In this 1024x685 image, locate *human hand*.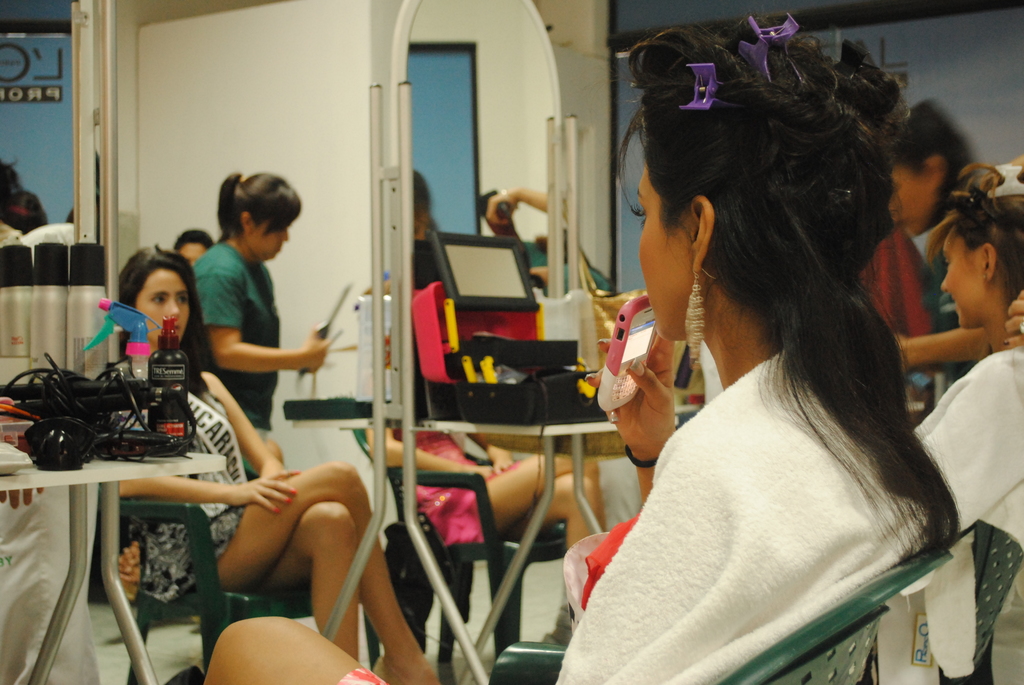
Bounding box: 298/319/334/371.
